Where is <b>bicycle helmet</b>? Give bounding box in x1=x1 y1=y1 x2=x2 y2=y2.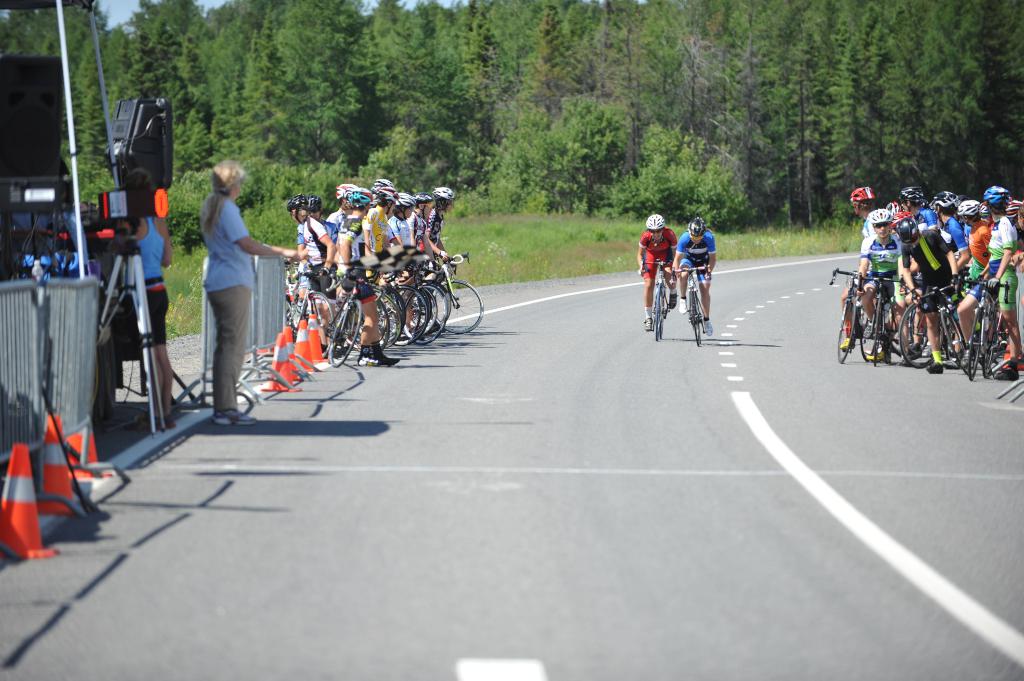
x1=931 y1=188 x2=959 y2=208.
